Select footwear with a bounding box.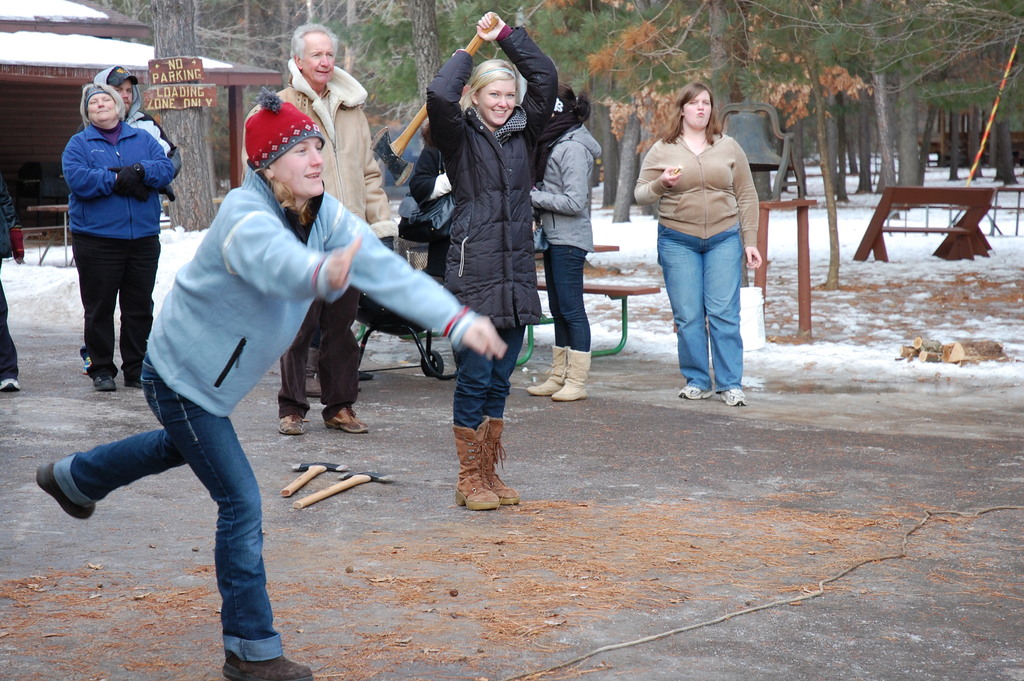
[93,375,114,391].
